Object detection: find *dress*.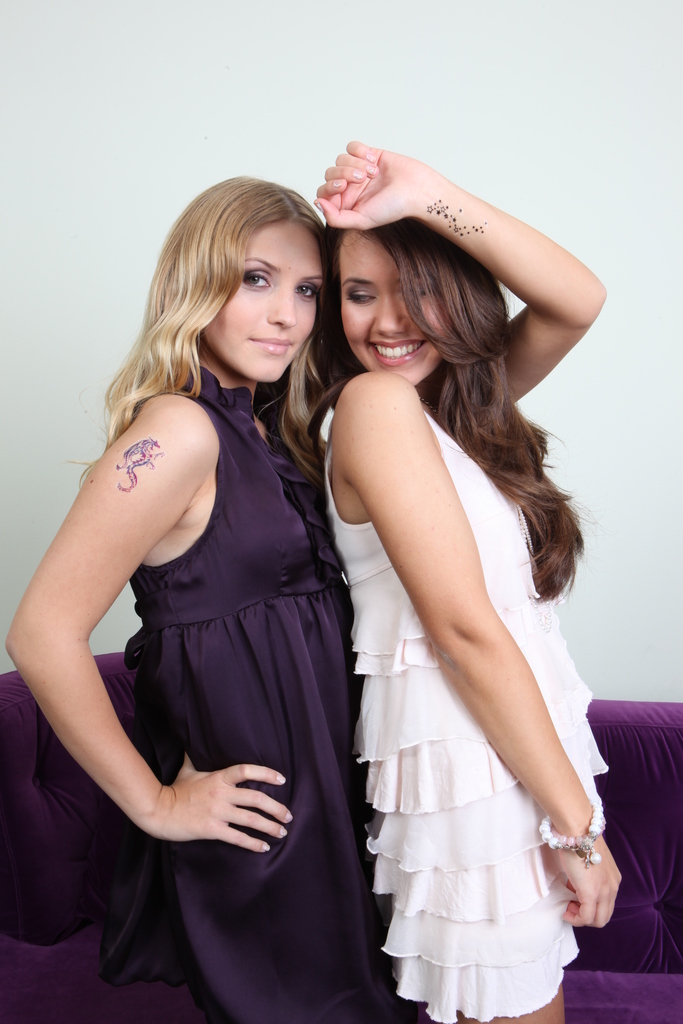
box(94, 353, 422, 1023).
